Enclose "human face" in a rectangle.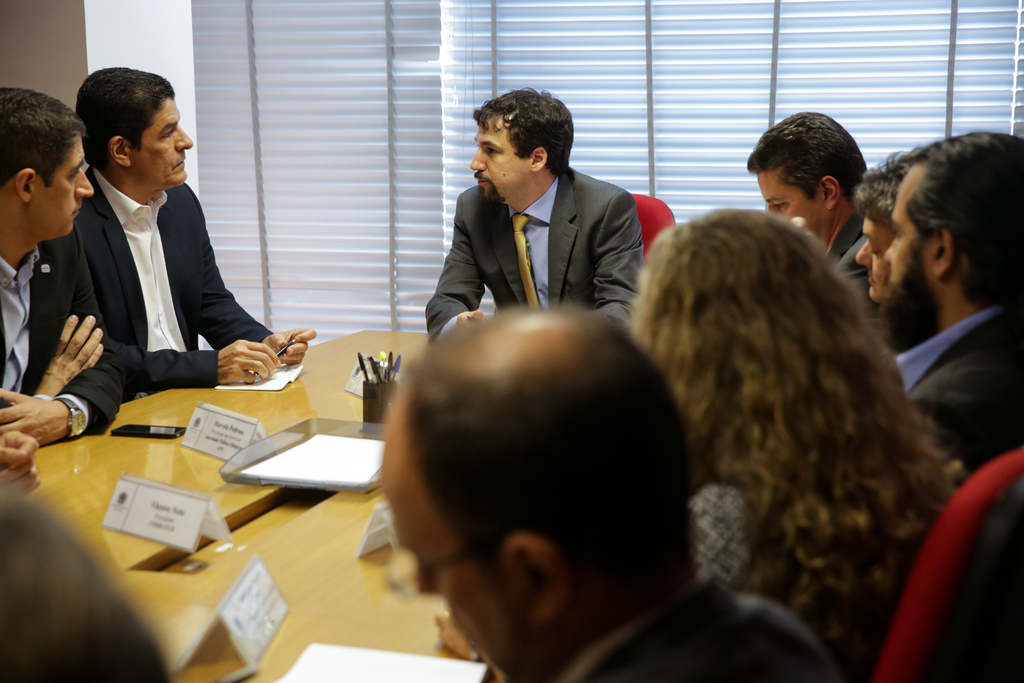
381:471:538:682.
